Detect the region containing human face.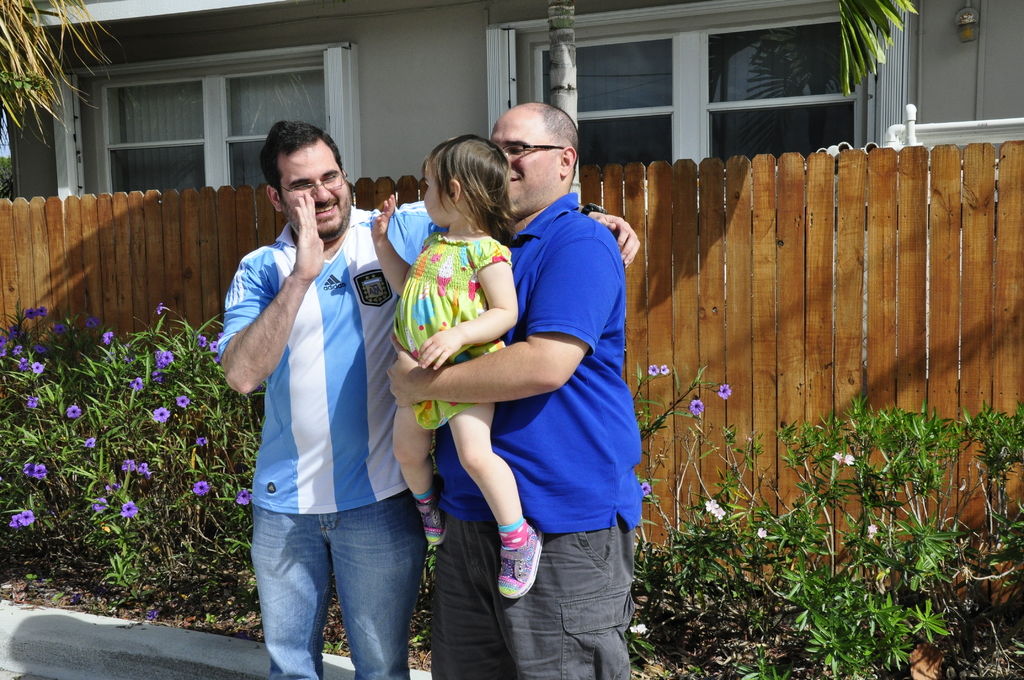
(282, 143, 353, 238).
